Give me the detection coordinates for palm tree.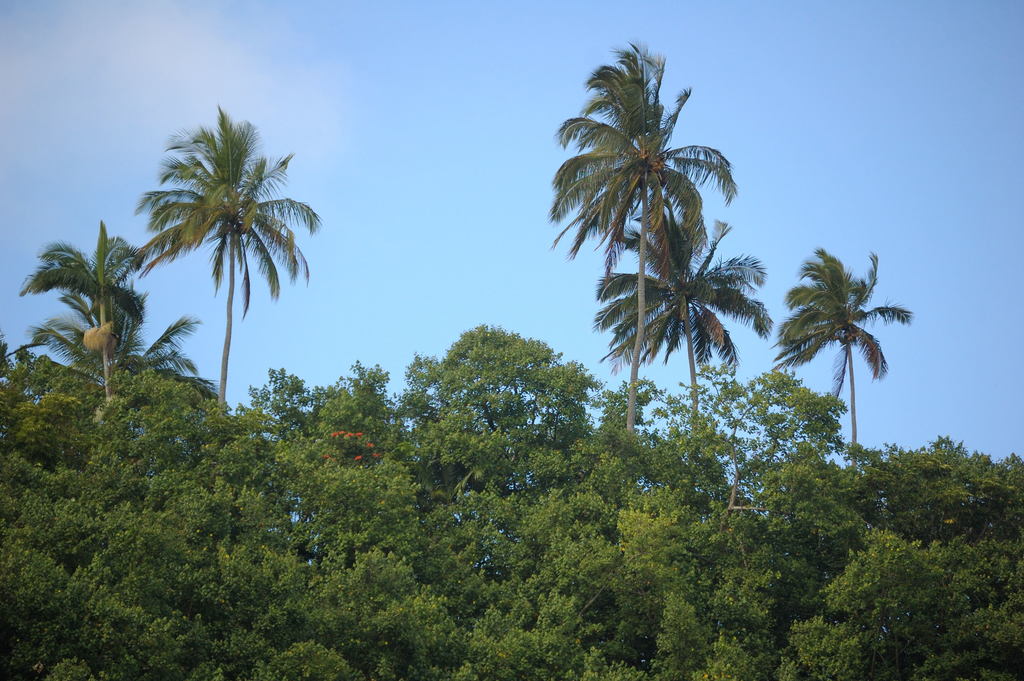
rect(609, 265, 700, 477).
